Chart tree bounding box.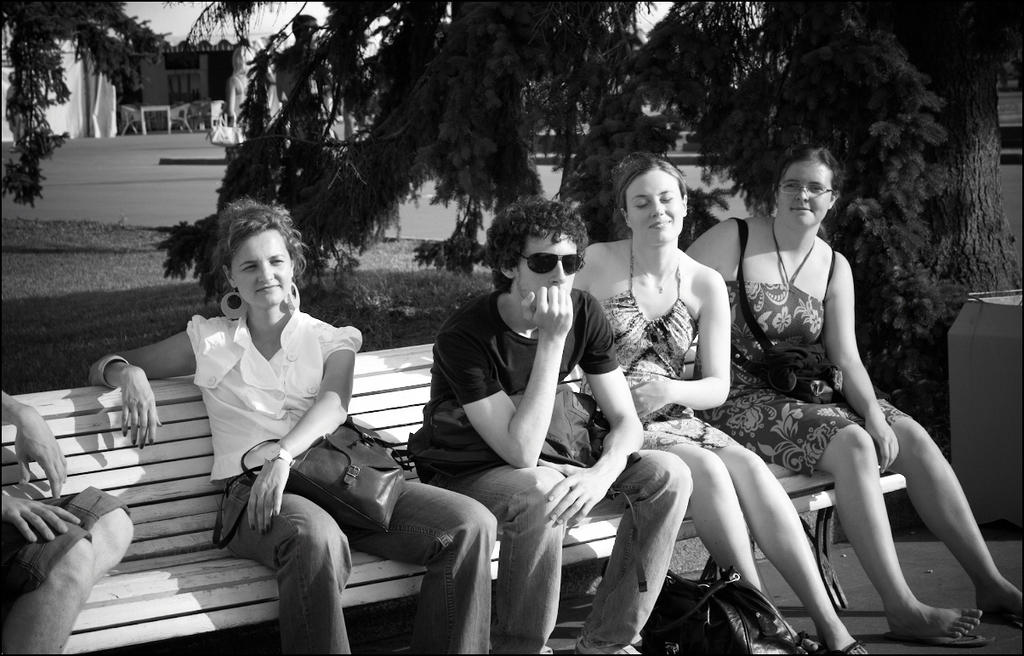
Charted: left=758, top=0, right=1023, bottom=396.
